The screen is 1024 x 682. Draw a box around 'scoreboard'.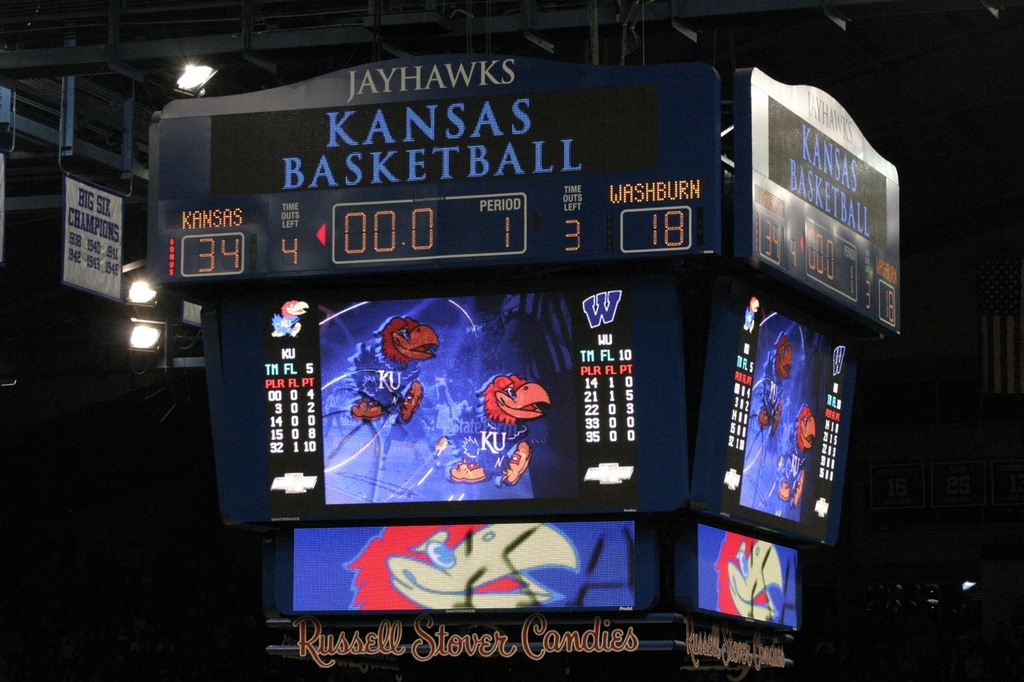
136 51 914 520.
